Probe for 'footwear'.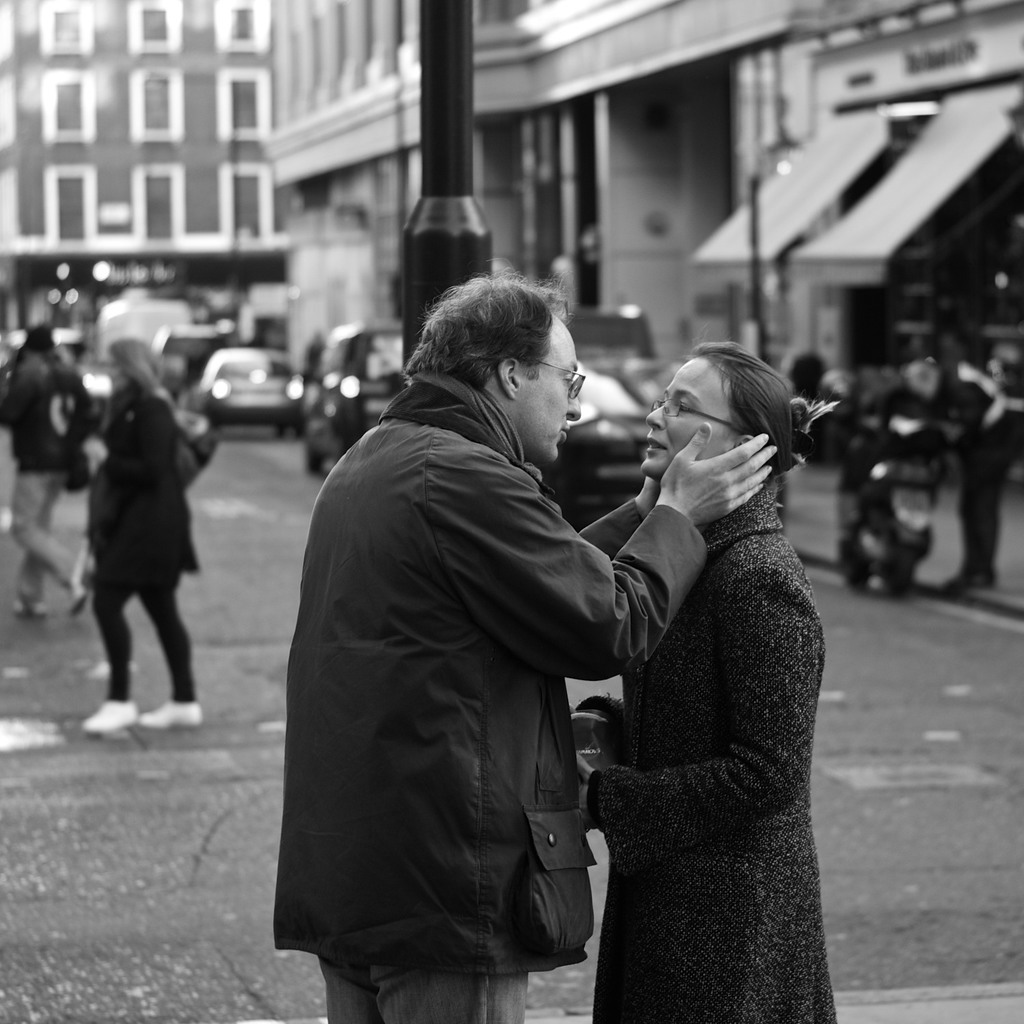
Probe result: select_region(12, 603, 47, 619).
